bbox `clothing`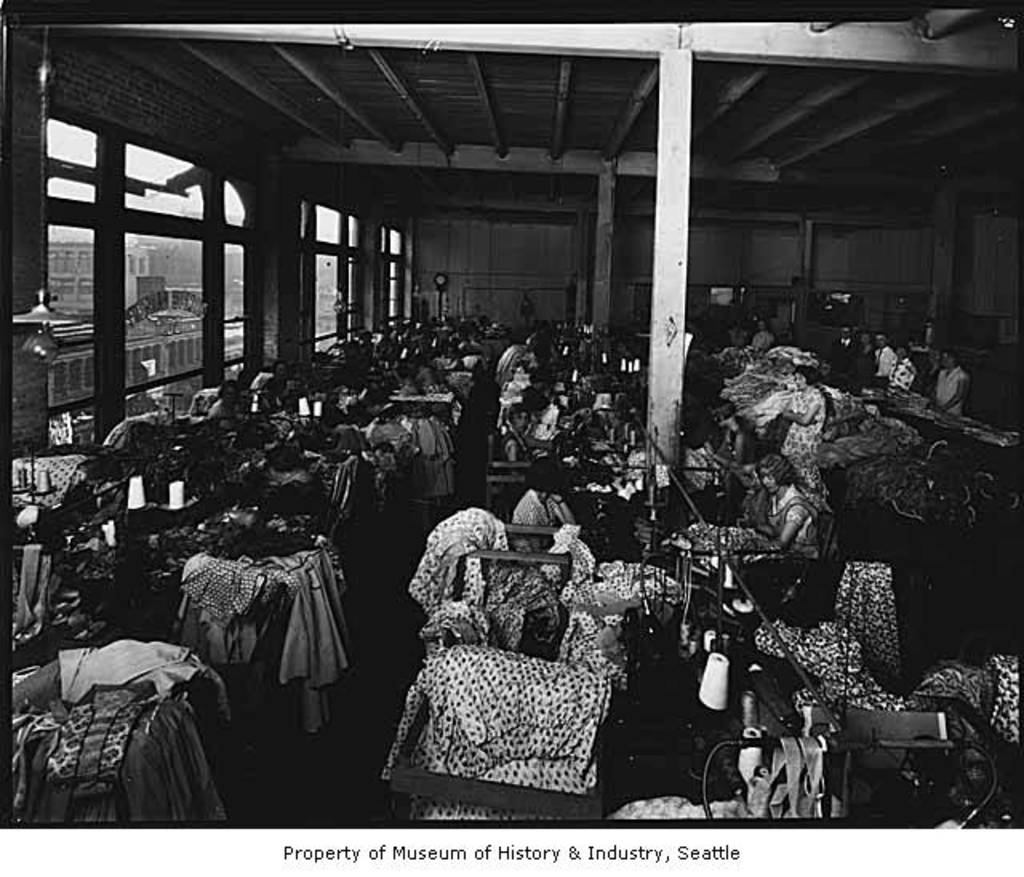
[left=787, top=382, right=829, bottom=490]
